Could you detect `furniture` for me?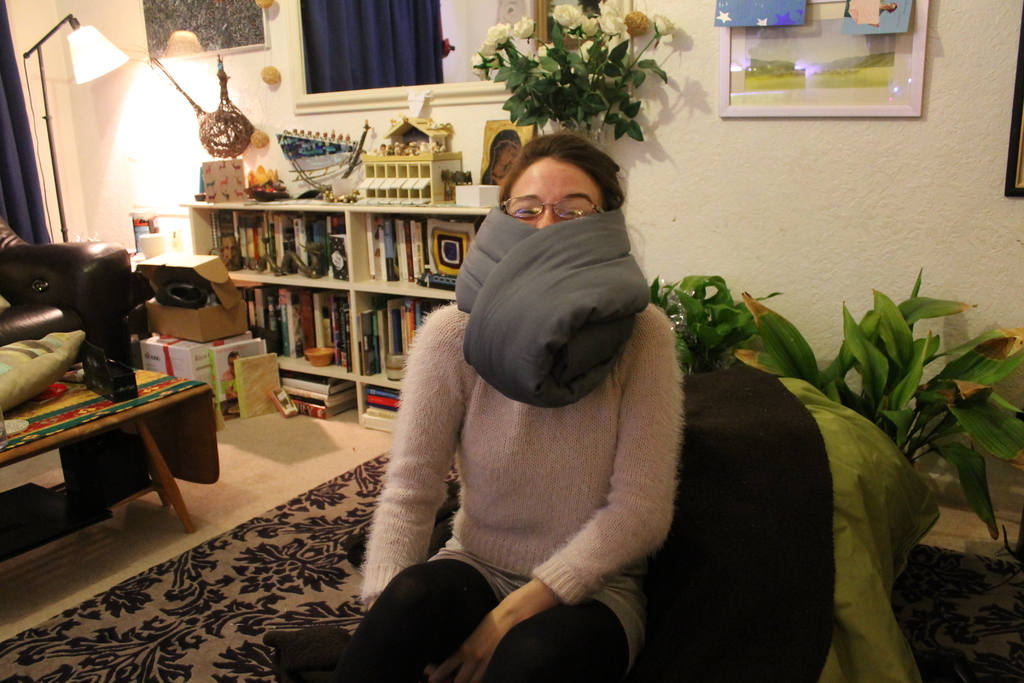
Detection result: box=[1, 352, 213, 534].
